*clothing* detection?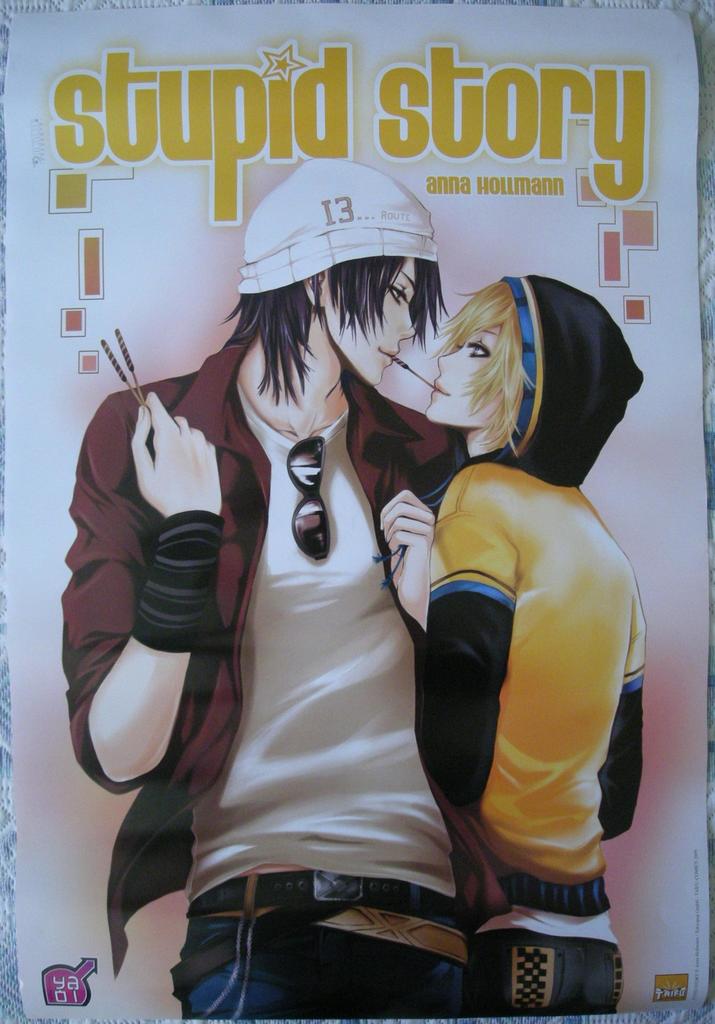
467 925 627 1018
